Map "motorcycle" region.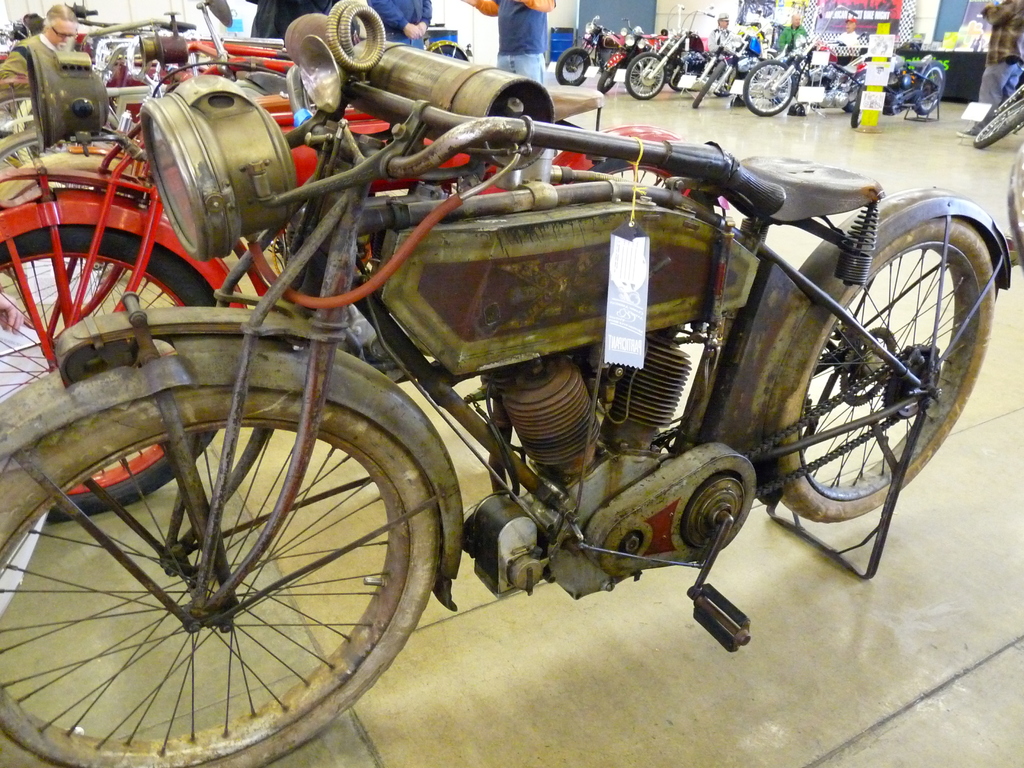
Mapped to [left=555, top=18, right=622, bottom=86].
